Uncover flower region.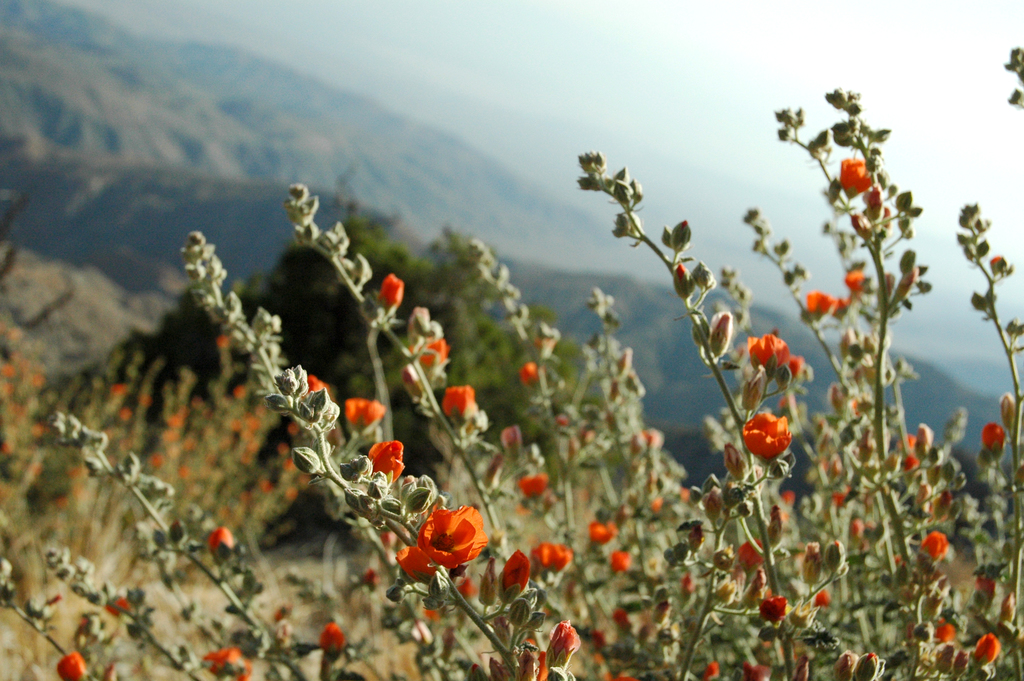
Uncovered: <bbox>378, 268, 407, 320</bbox>.
